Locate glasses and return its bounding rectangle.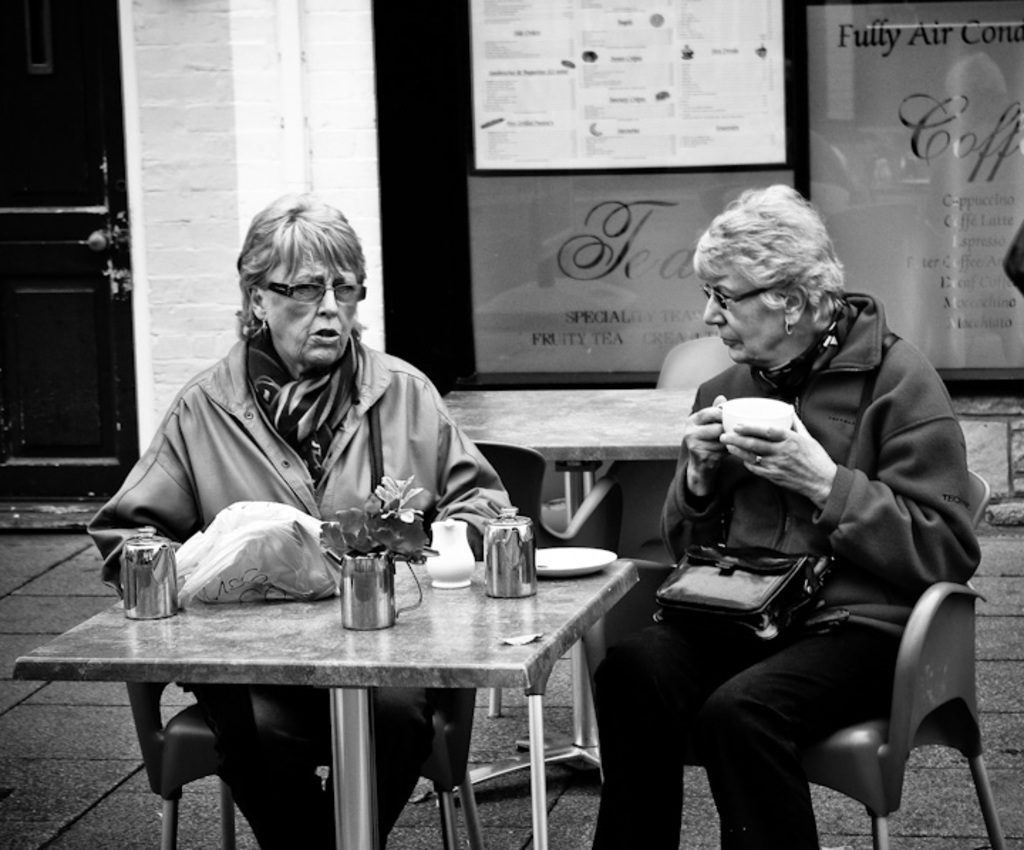
249:273:367:308.
